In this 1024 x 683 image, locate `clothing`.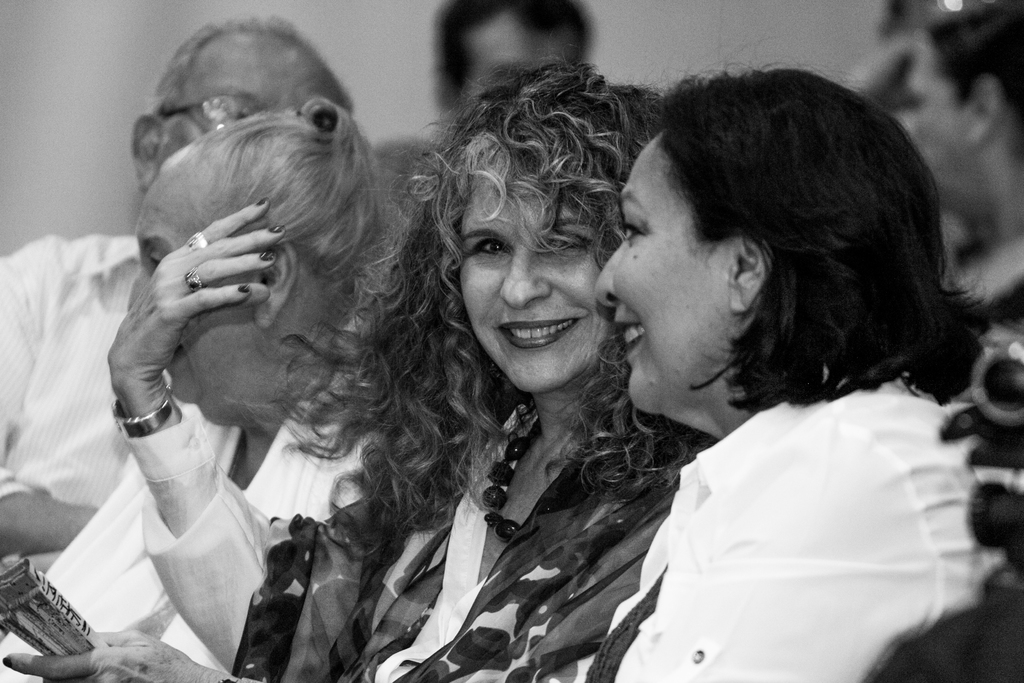
Bounding box: 584 366 1016 682.
